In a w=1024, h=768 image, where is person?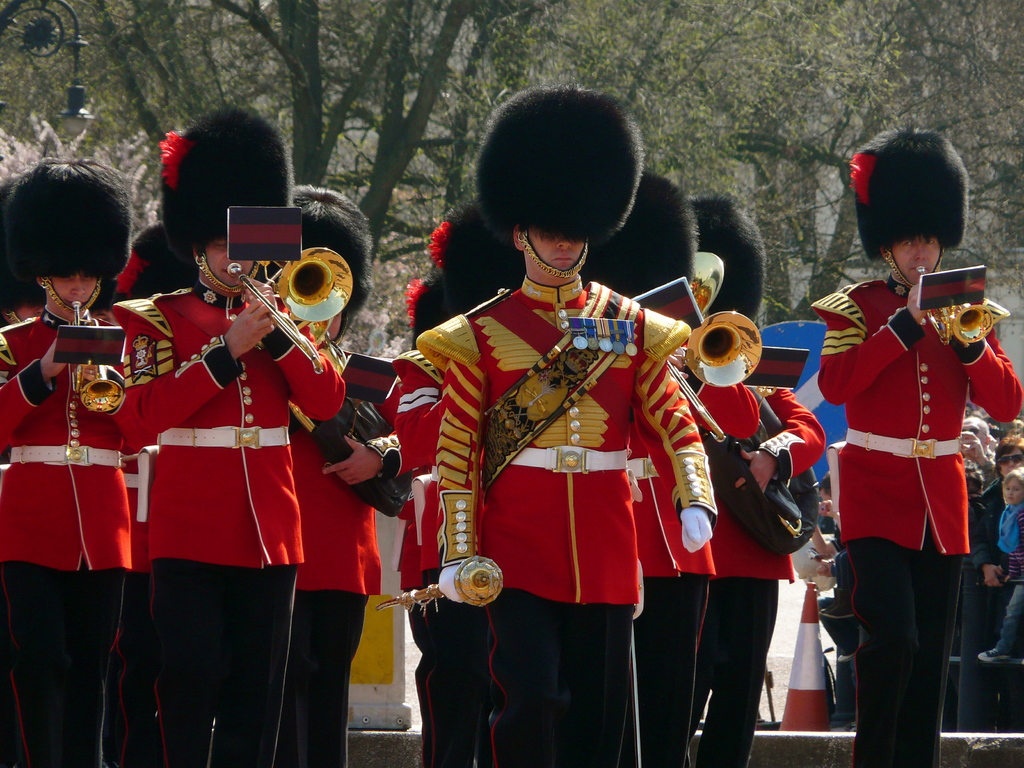
<bbox>820, 125, 1023, 767</bbox>.
